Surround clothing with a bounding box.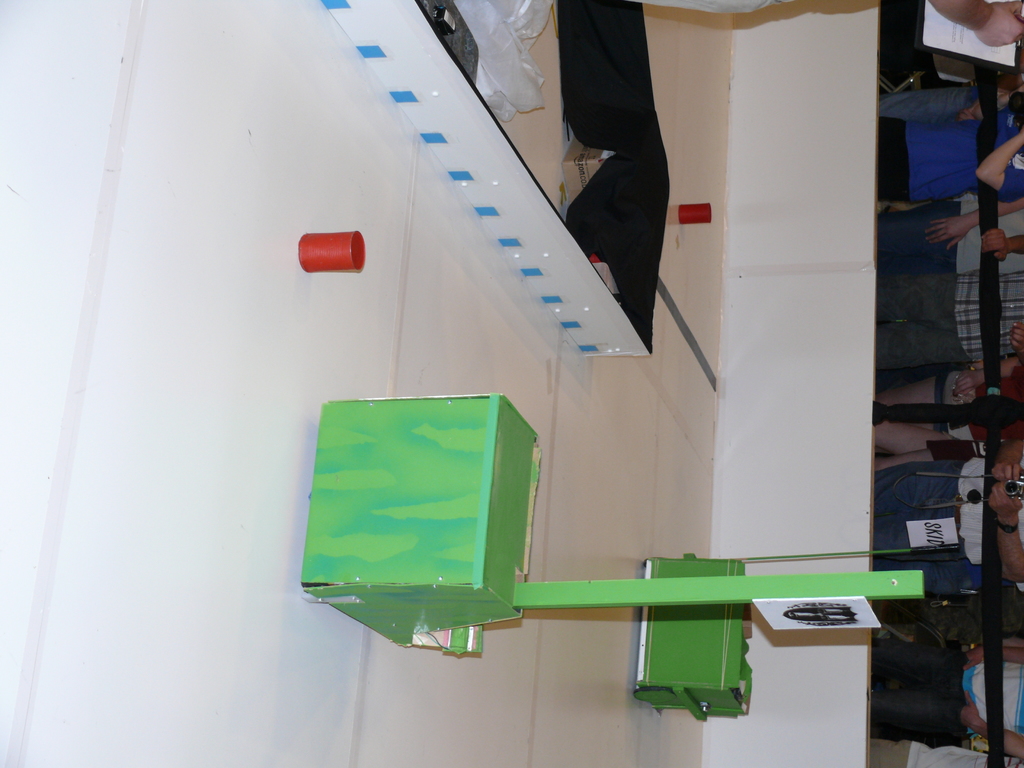
x1=872 y1=641 x2=1023 y2=748.
